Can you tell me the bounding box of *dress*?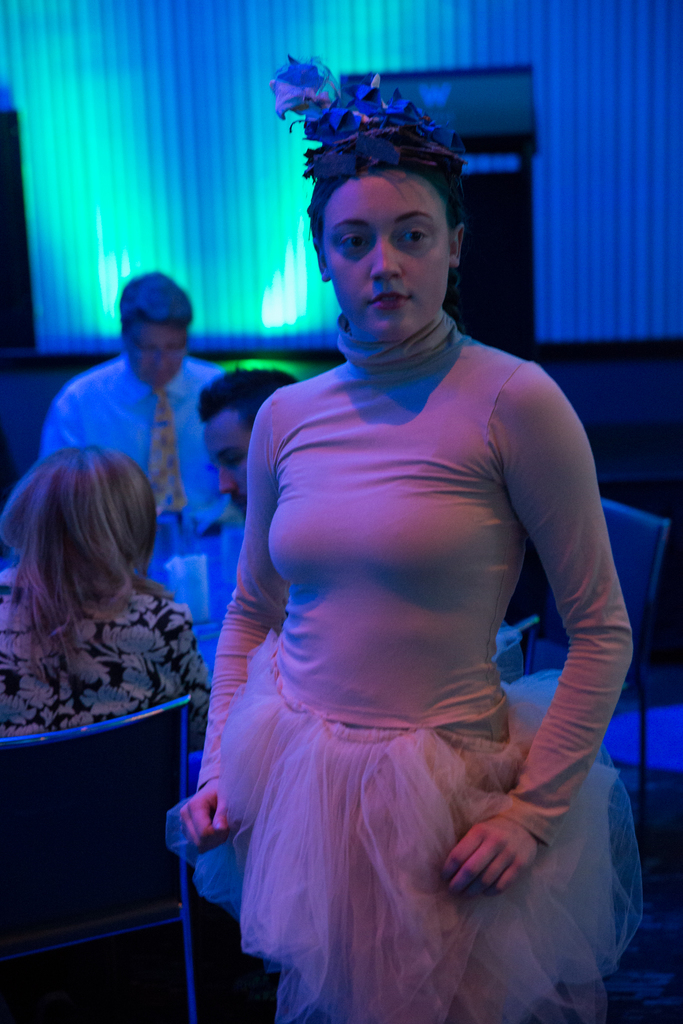
detection(190, 269, 586, 1014).
